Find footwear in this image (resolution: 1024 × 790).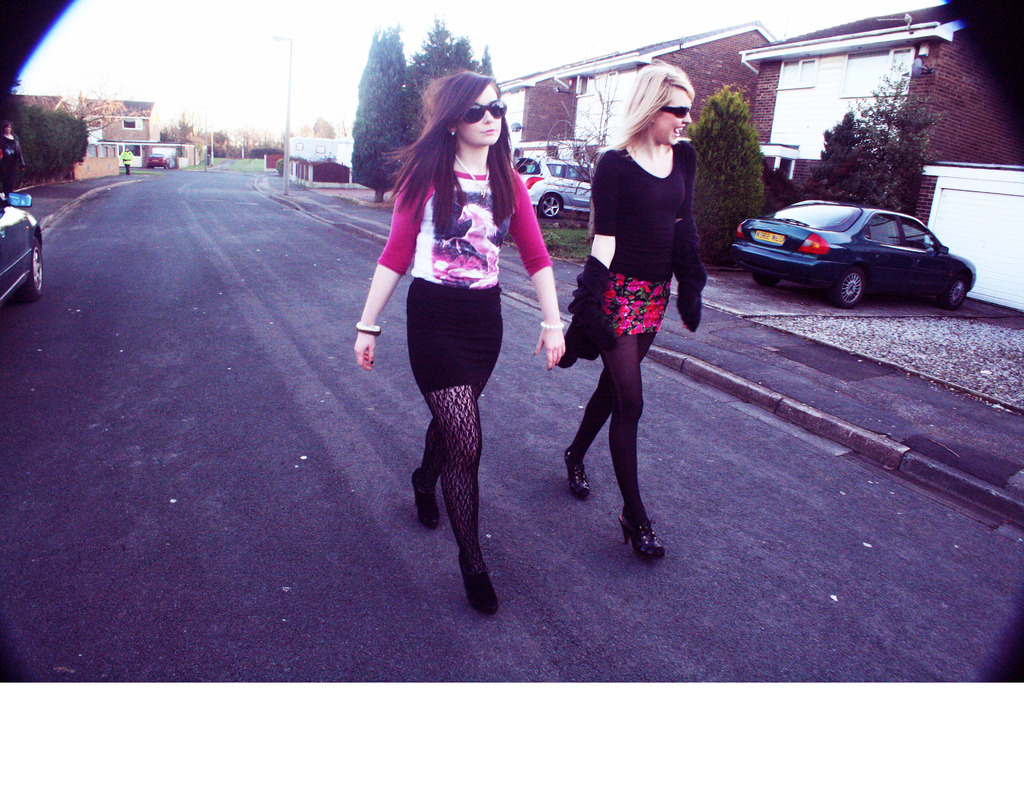
[411, 465, 440, 535].
